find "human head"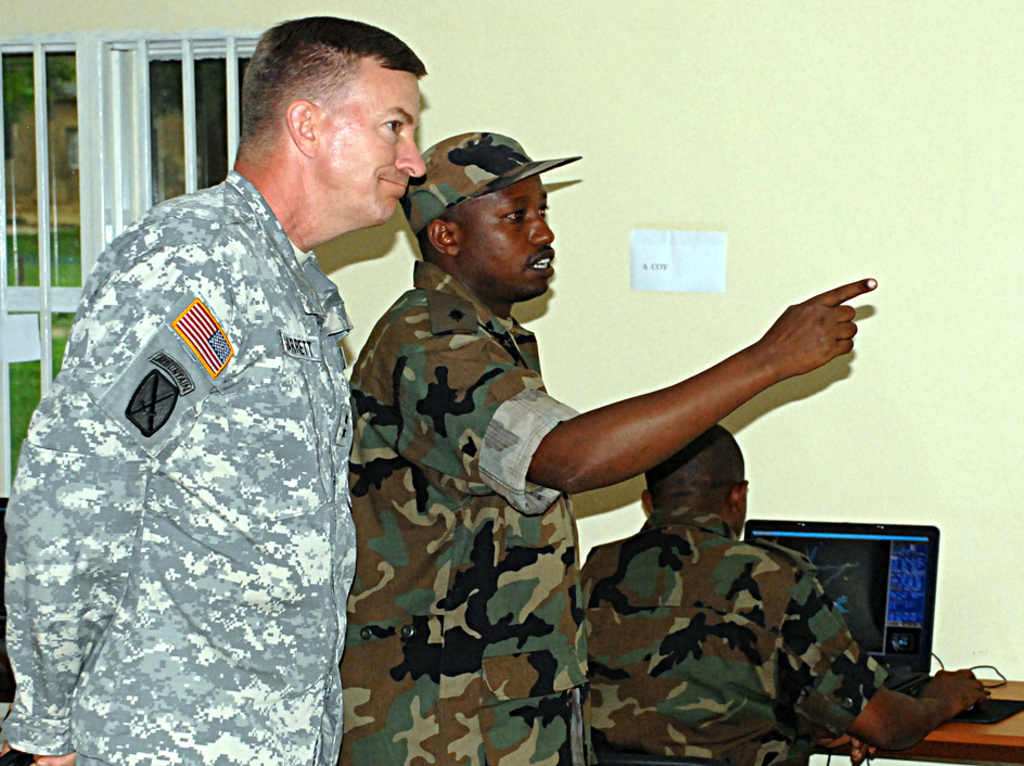
(247,14,428,226)
